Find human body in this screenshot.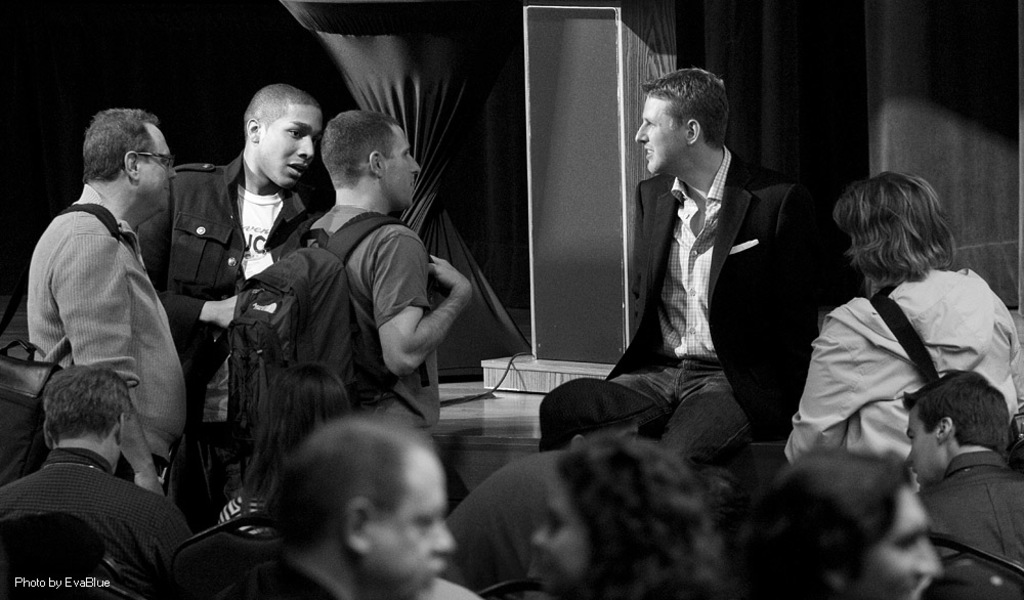
The bounding box for human body is Rect(311, 205, 466, 449).
